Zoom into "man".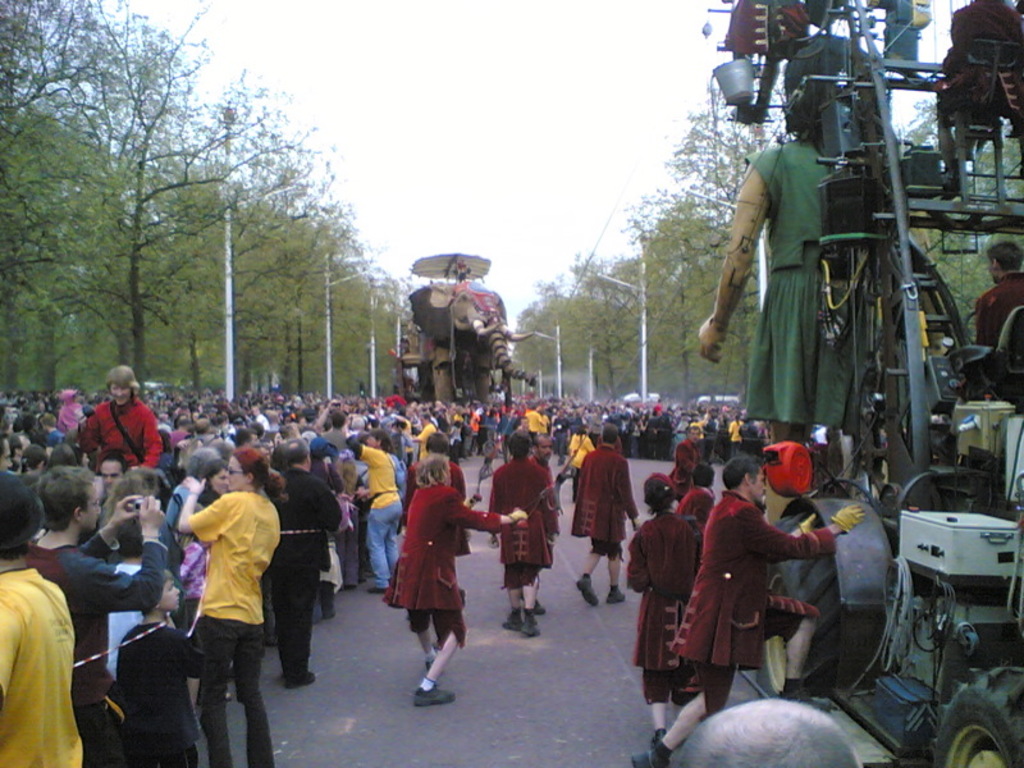
Zoom target: 671, 422, 700, 500.
